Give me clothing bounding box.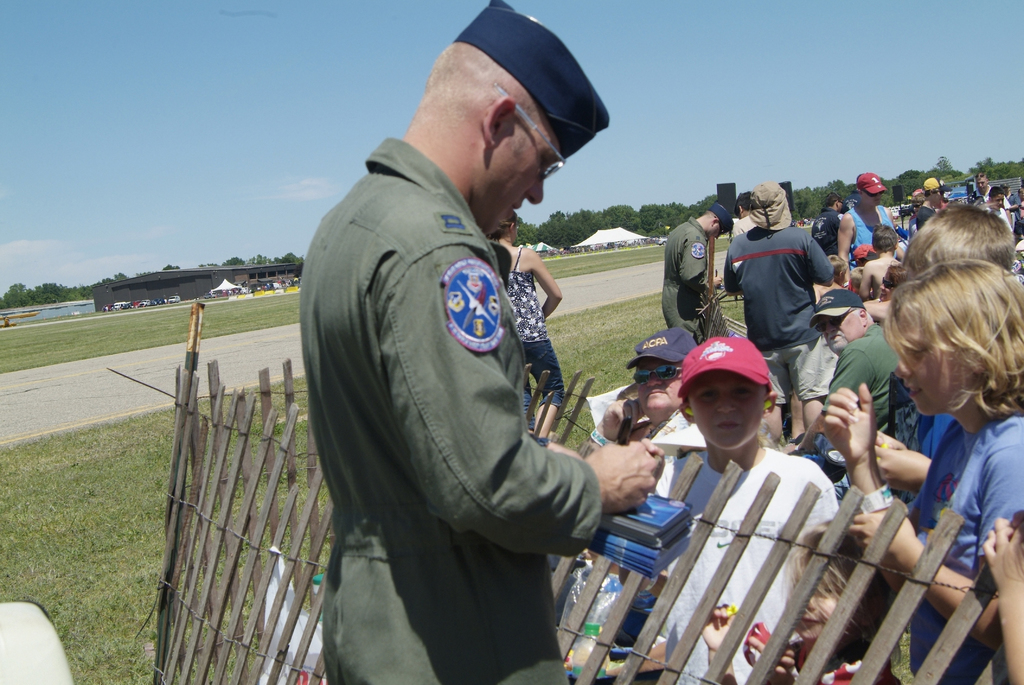
crop(722, 224, 837, 396).
